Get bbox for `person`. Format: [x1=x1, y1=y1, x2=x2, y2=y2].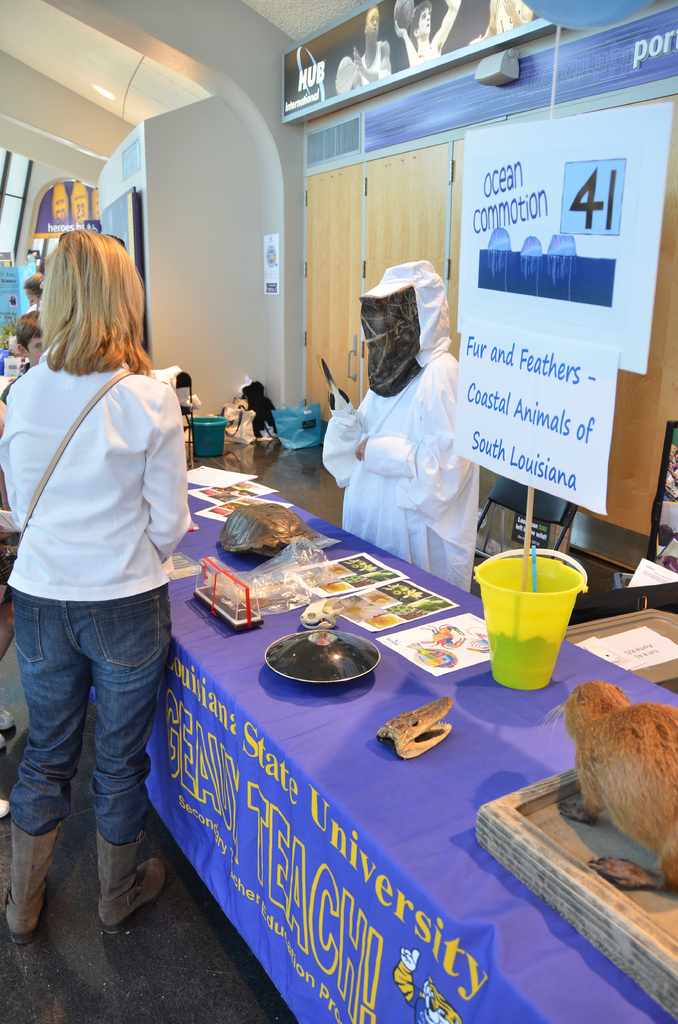
[x1=3, y1=270, x2=48, y2=342].
